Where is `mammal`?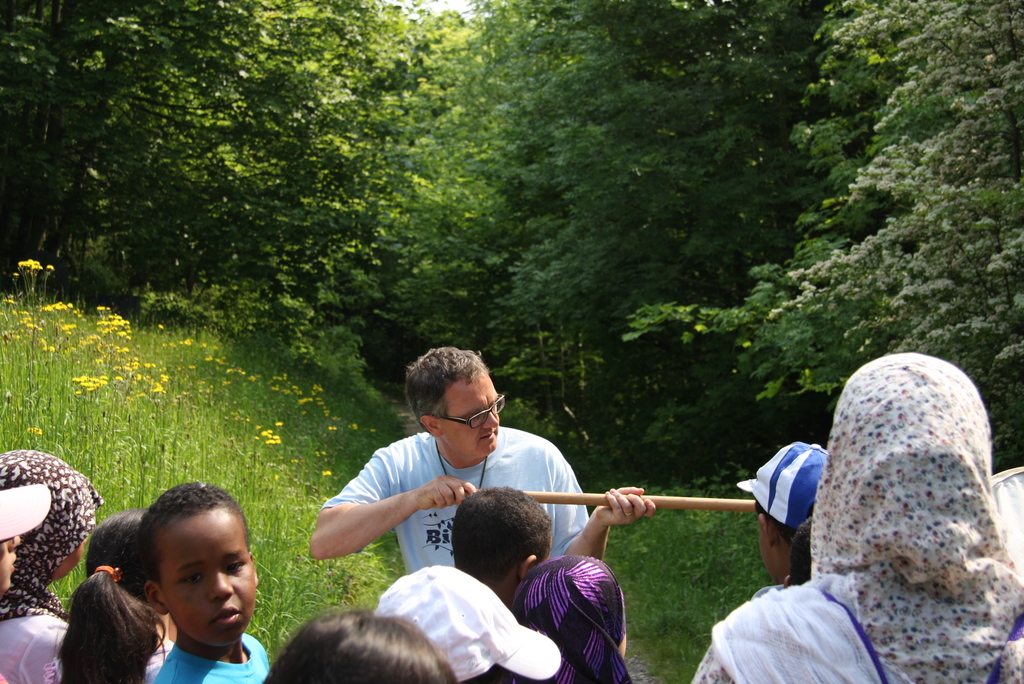
510 542 636 683.
